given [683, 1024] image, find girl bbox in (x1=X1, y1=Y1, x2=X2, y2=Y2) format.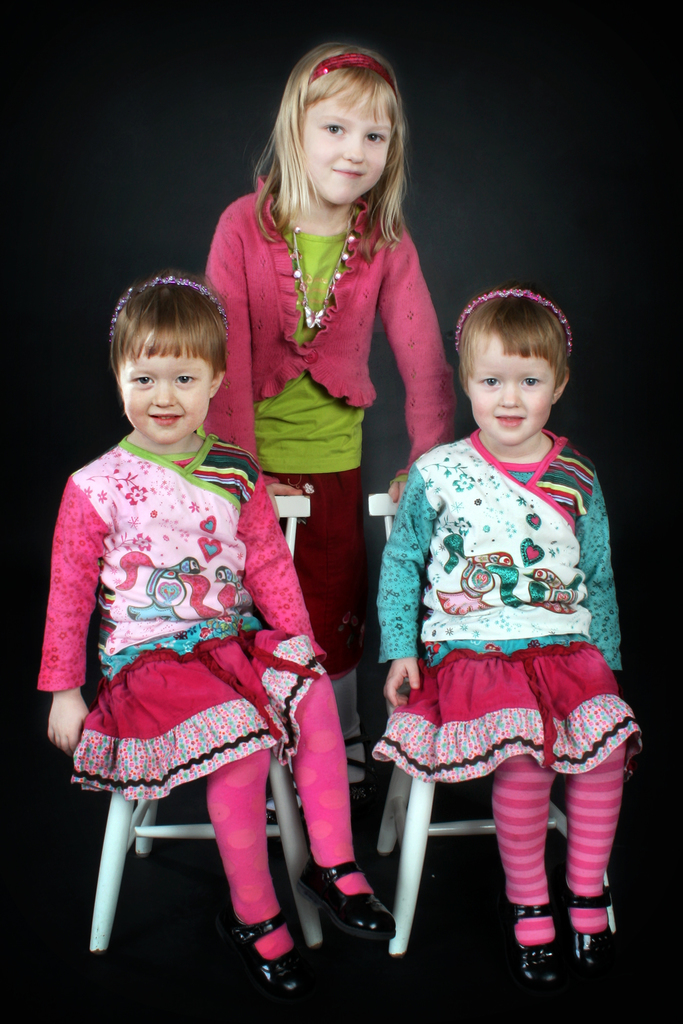
(x1=204, y1=33, x2=455, y2=496).
